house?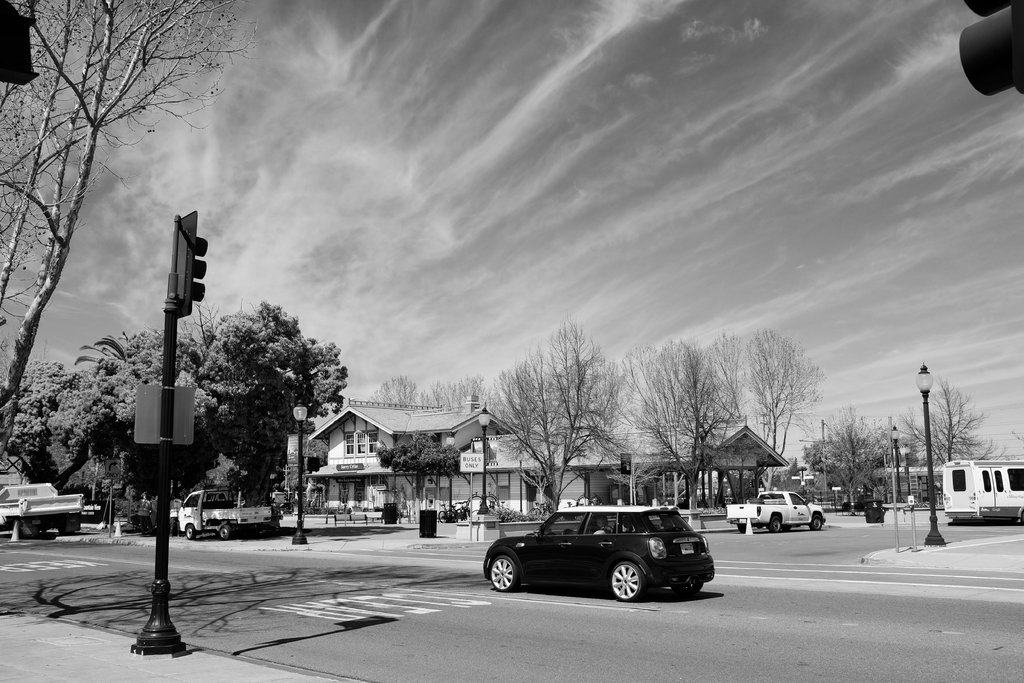
(left=305, top=395, right=518, bottom=512)
